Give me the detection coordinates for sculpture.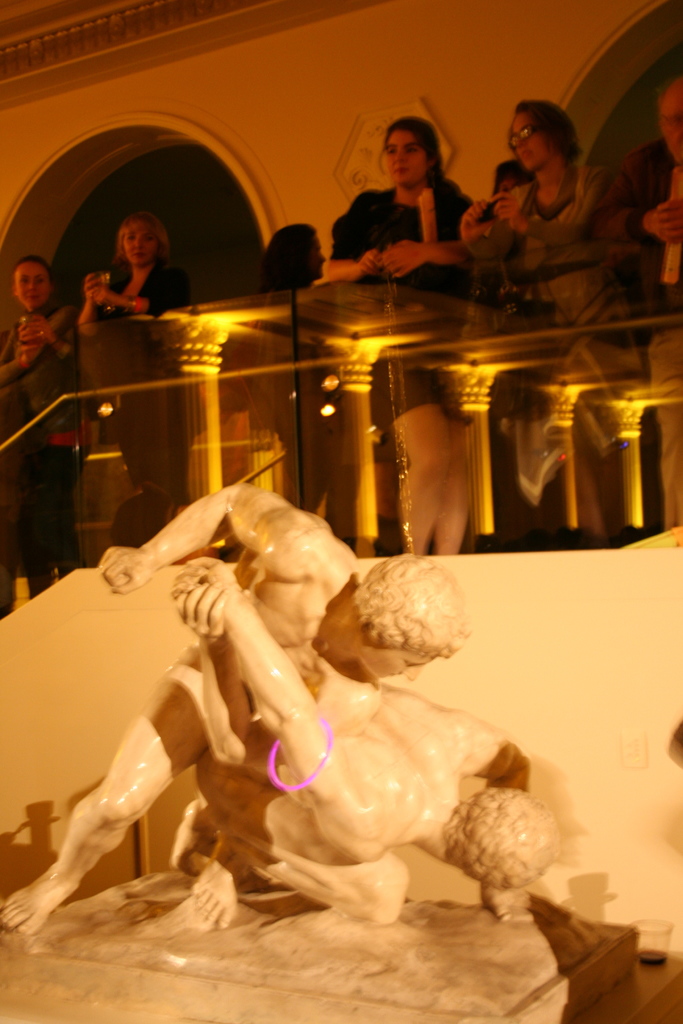
<region>86, 549, 586, 969</region>.
